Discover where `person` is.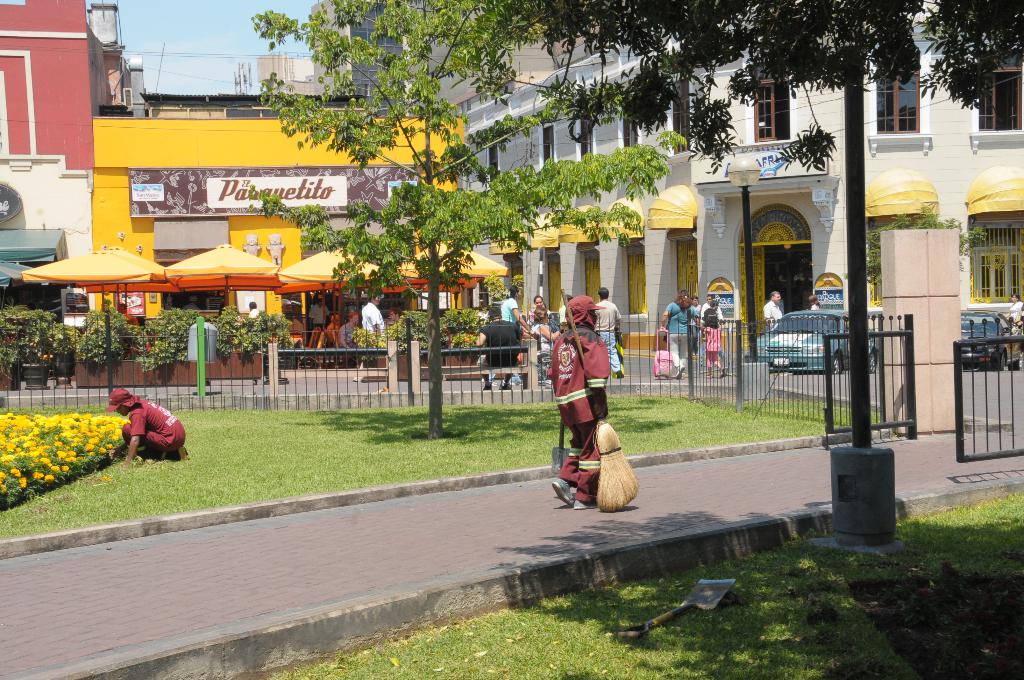
Discovered at [555, 293, 611, 513].
